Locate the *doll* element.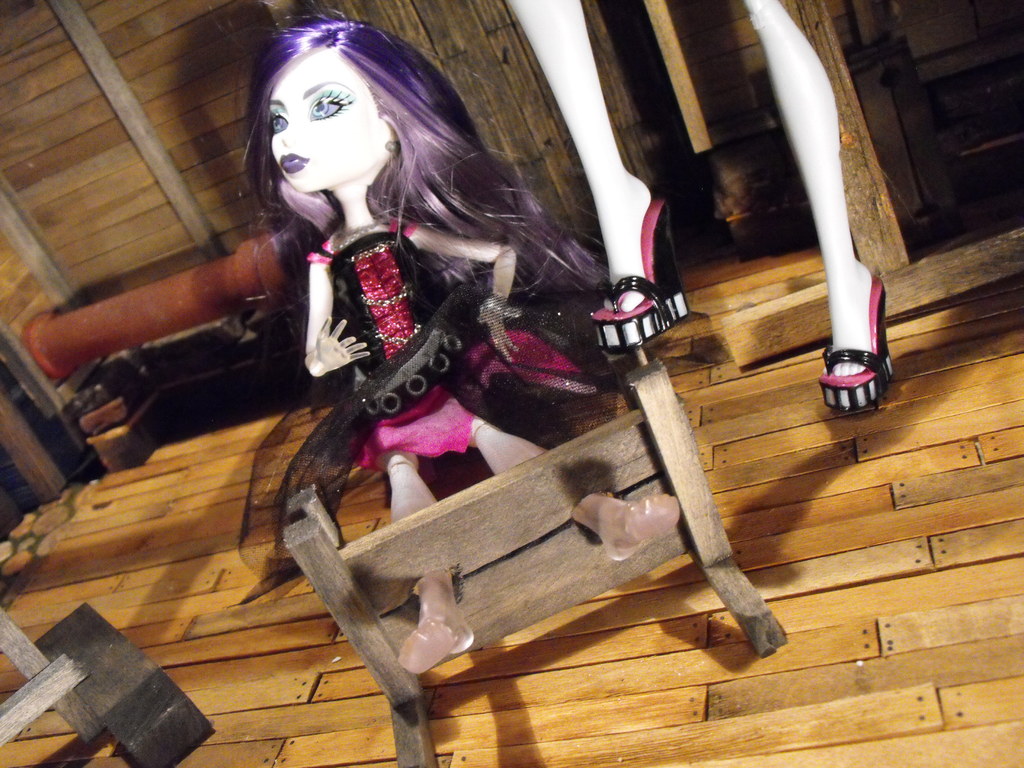
Element bbox: 209/35/588/647.
